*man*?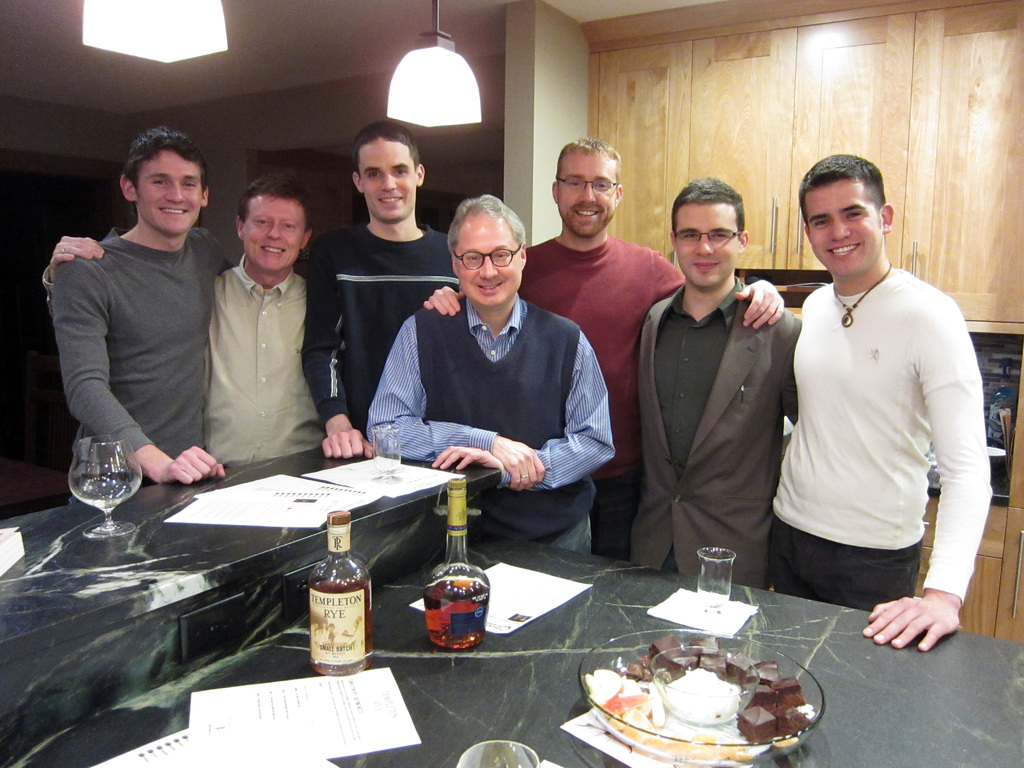
l=38, t=170, r=355, b=471
